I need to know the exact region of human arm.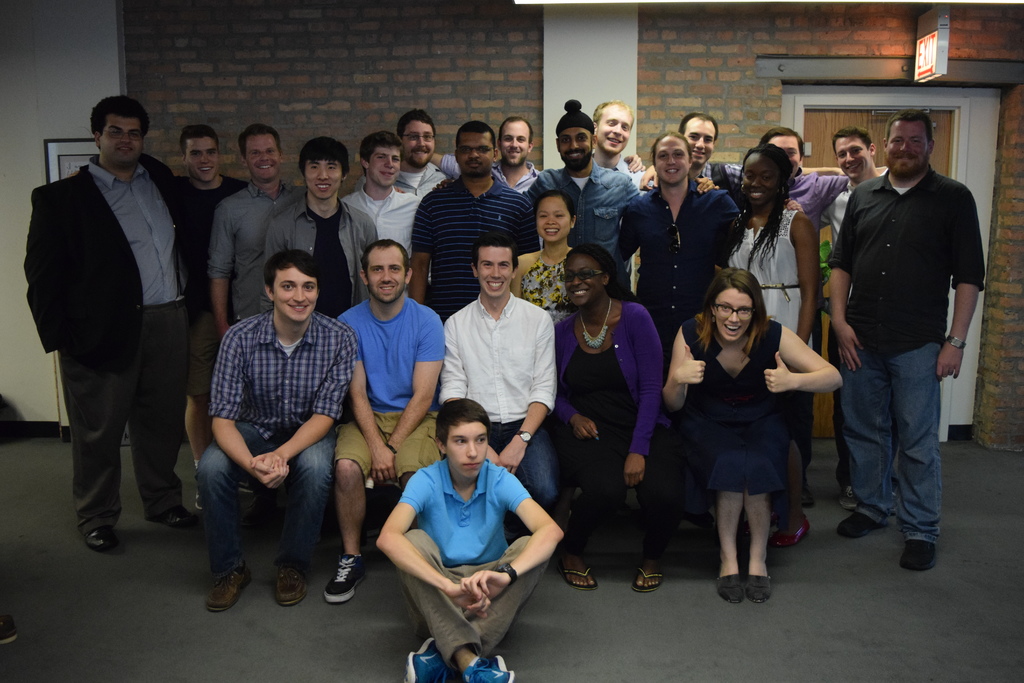
Region: (342,314,401,494).
